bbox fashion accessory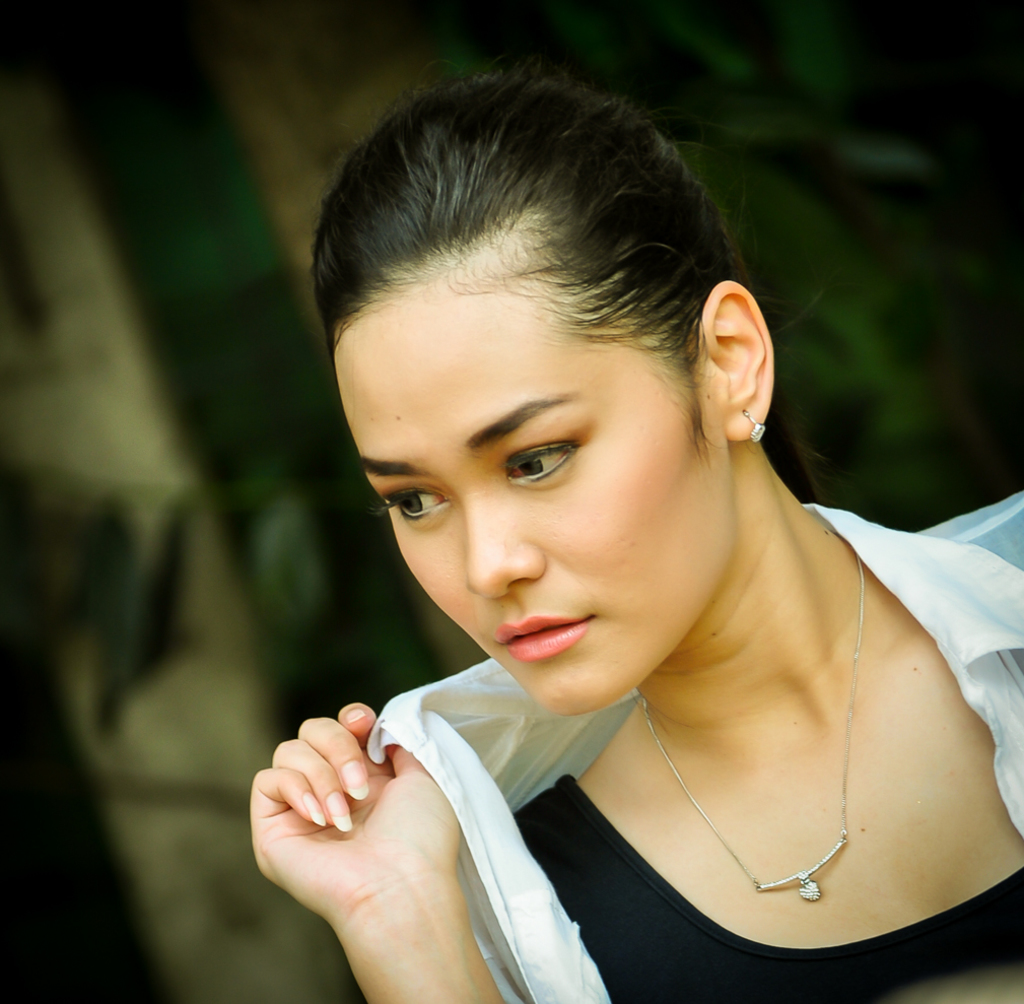
[x1=742, y1=403, x2=768, y2=448]
